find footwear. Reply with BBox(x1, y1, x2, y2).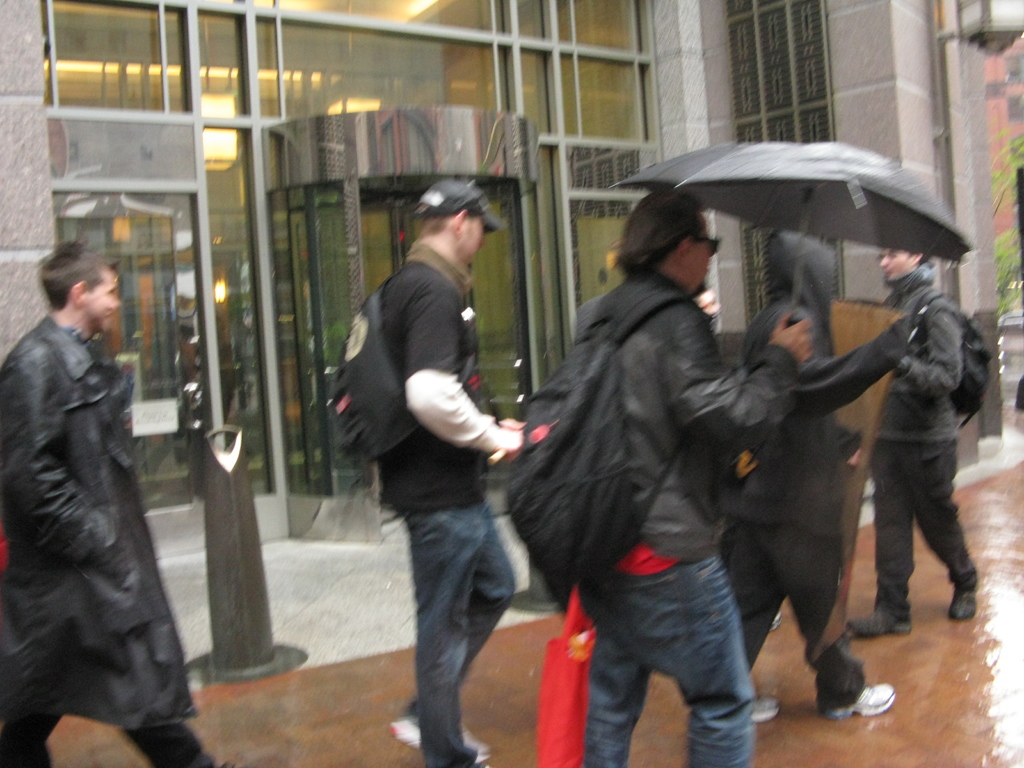
BBox(390, 715, 493, 760).
